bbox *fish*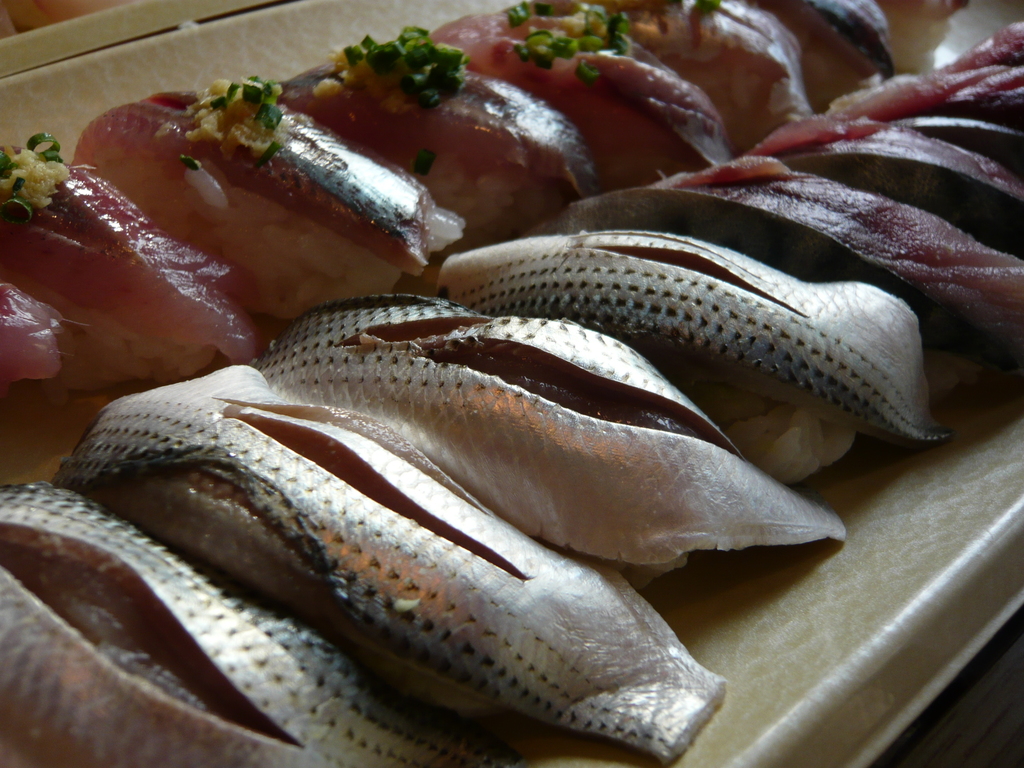
[x1=0, y1=476, x2=514, y2=767]
